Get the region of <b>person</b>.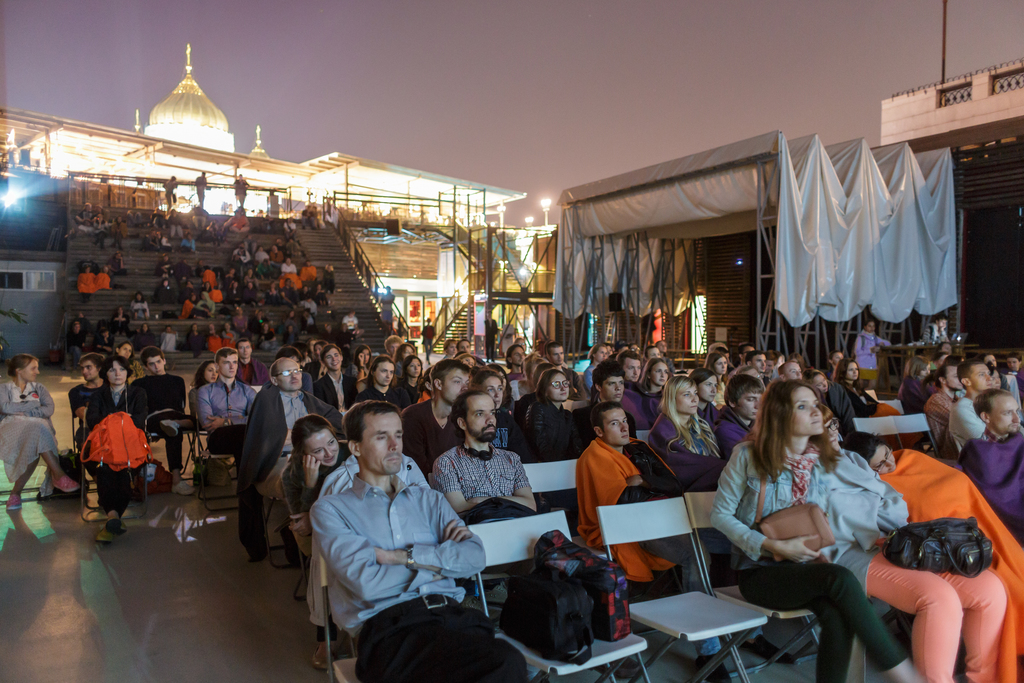
(650, 372, 724, 492).
